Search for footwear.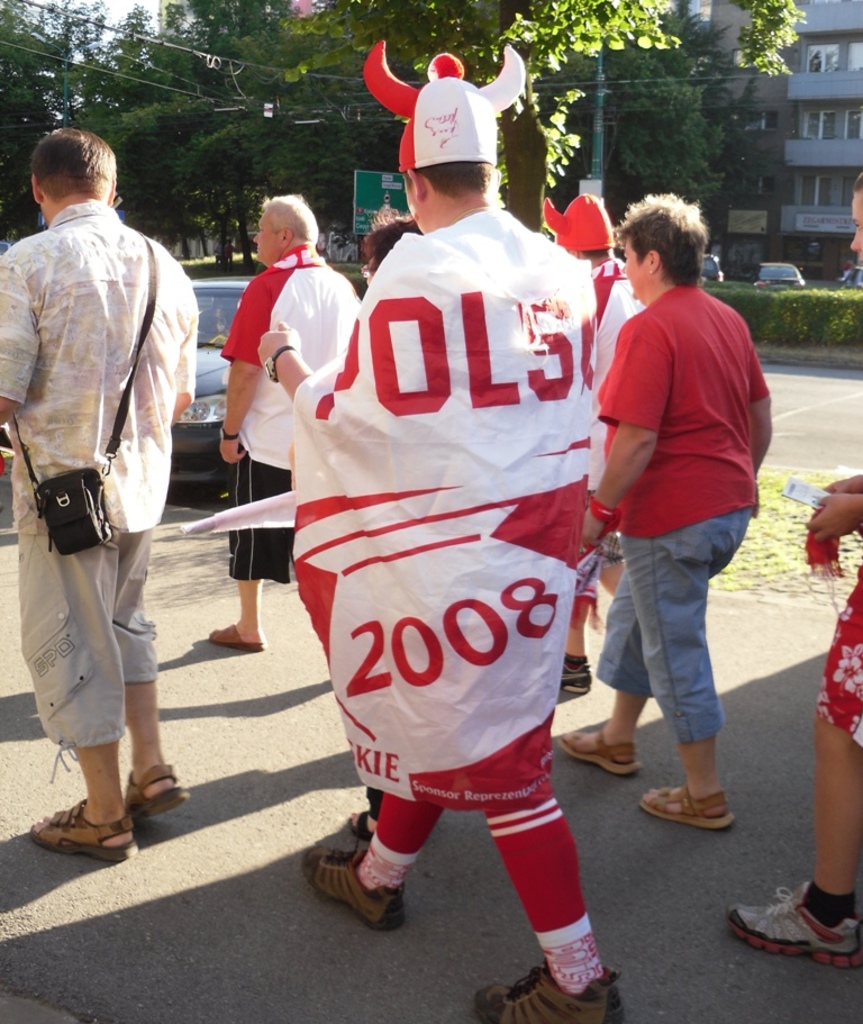
Found at region(340, 804, 372, 841).
